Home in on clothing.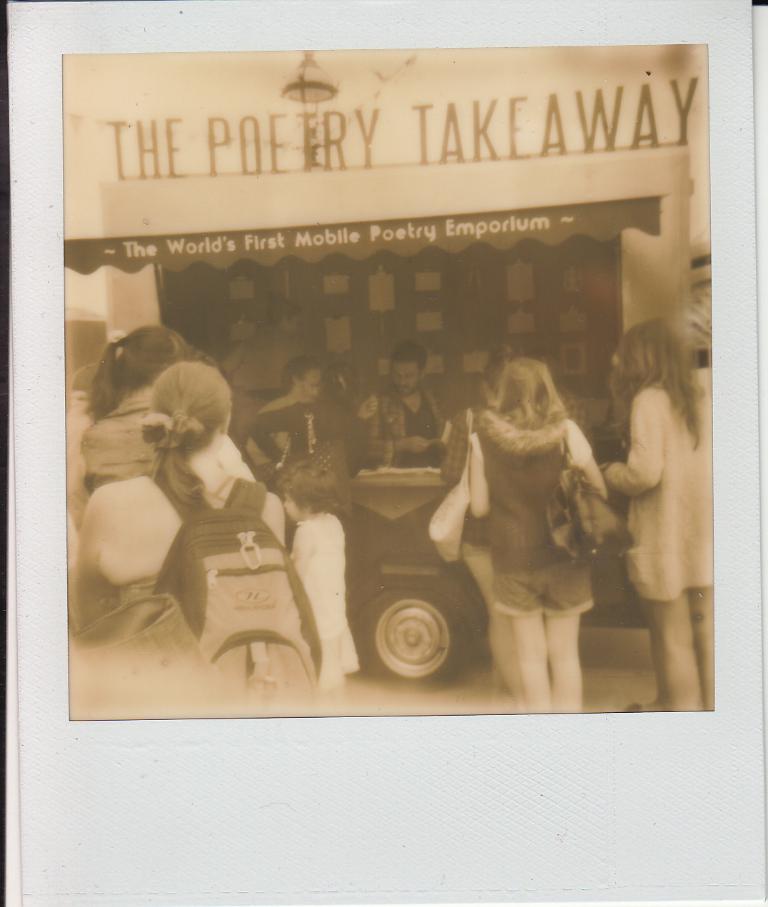
Homed in at {"left": 69, "top": 408, "right": 89, "bottom": 454}.
